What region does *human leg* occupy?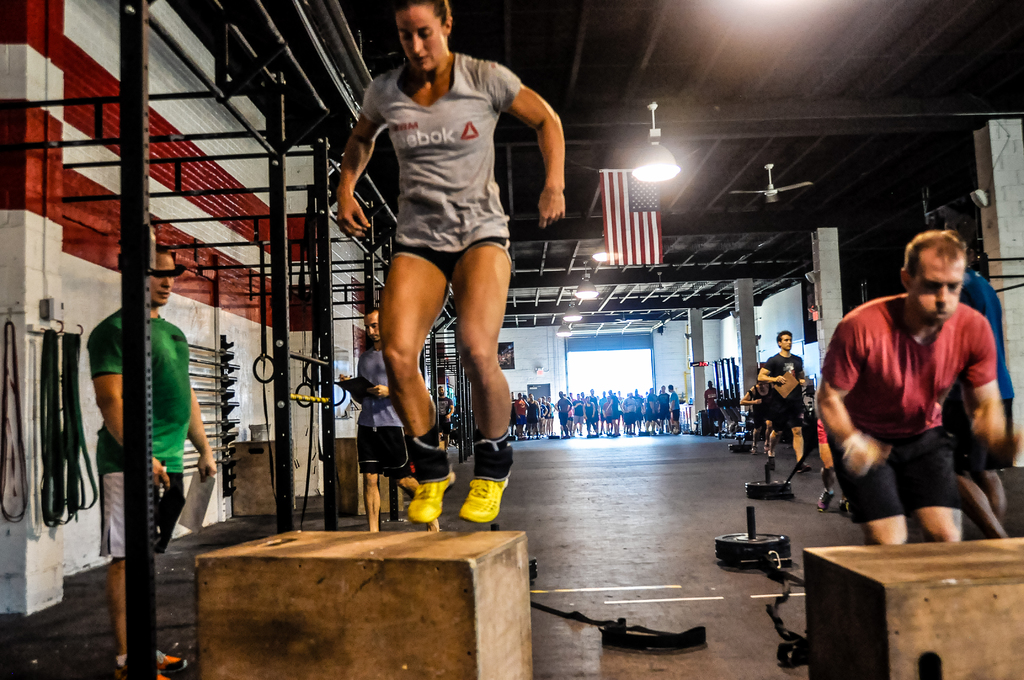
<bbox>905, 440, 959, 542</bbox>.
